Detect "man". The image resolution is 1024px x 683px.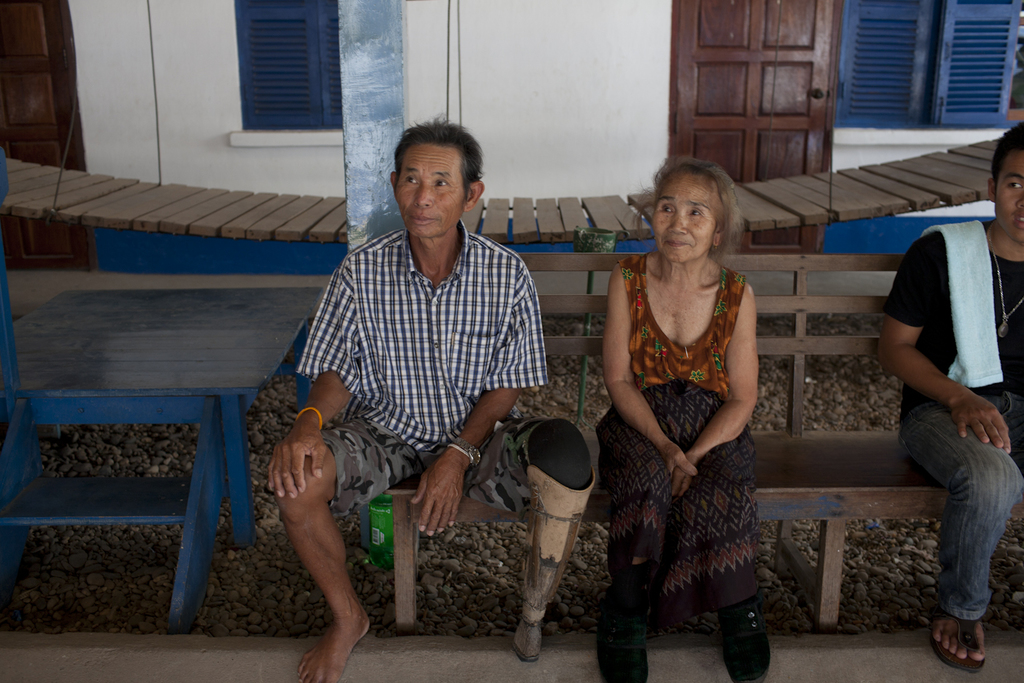
box=[267, 143, 556, 634].
